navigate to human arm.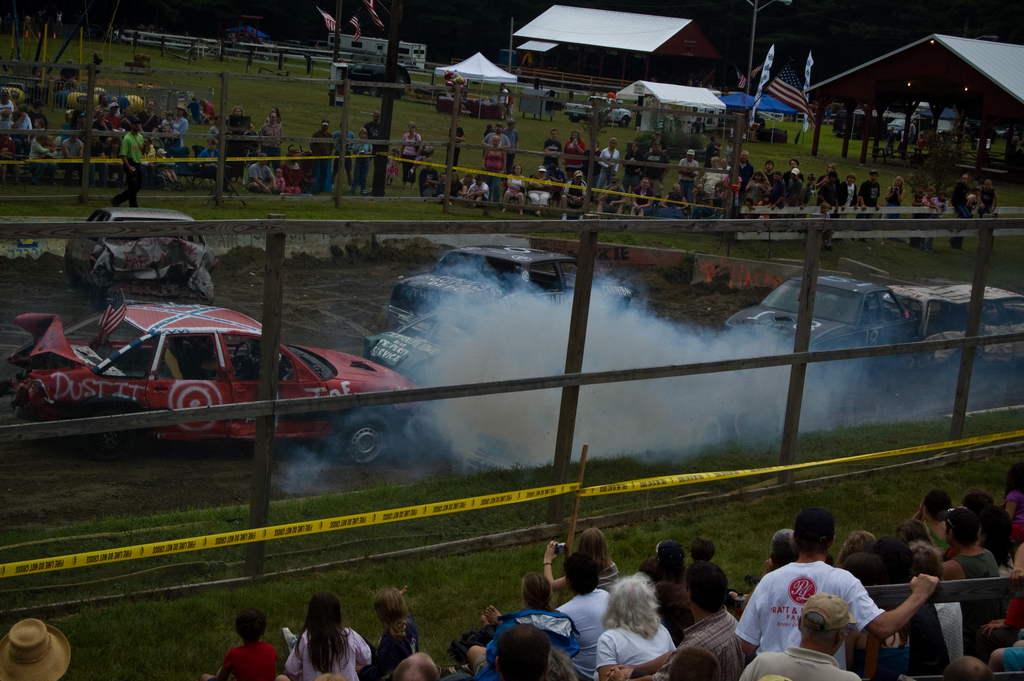
Navigation target: Rect(612, 666, 632, 678).
